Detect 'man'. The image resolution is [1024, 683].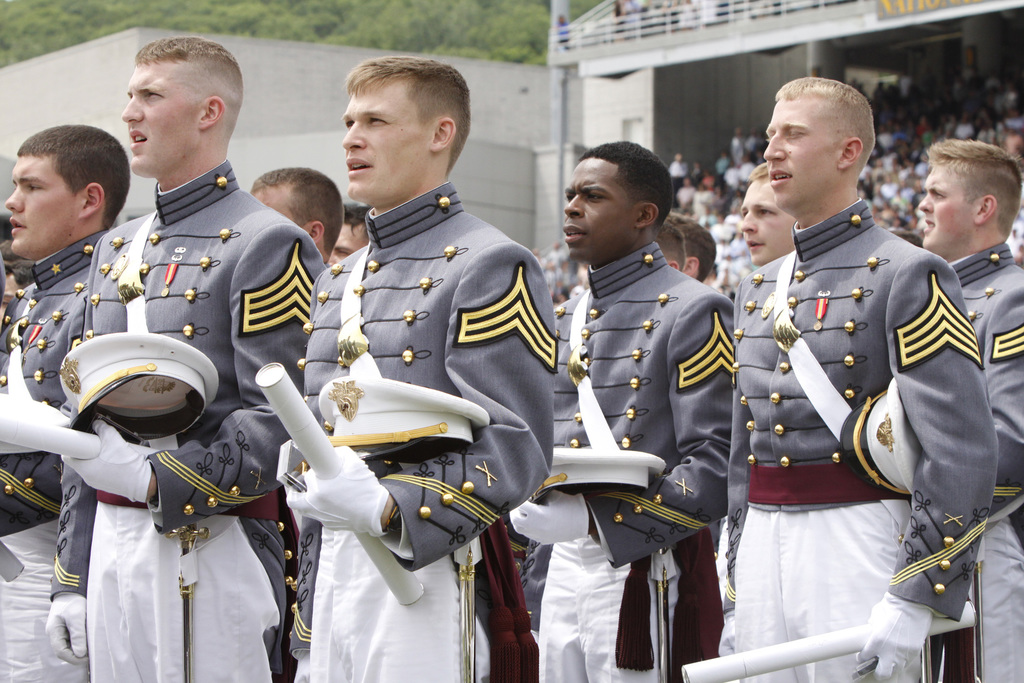
(0,123,123,682).
